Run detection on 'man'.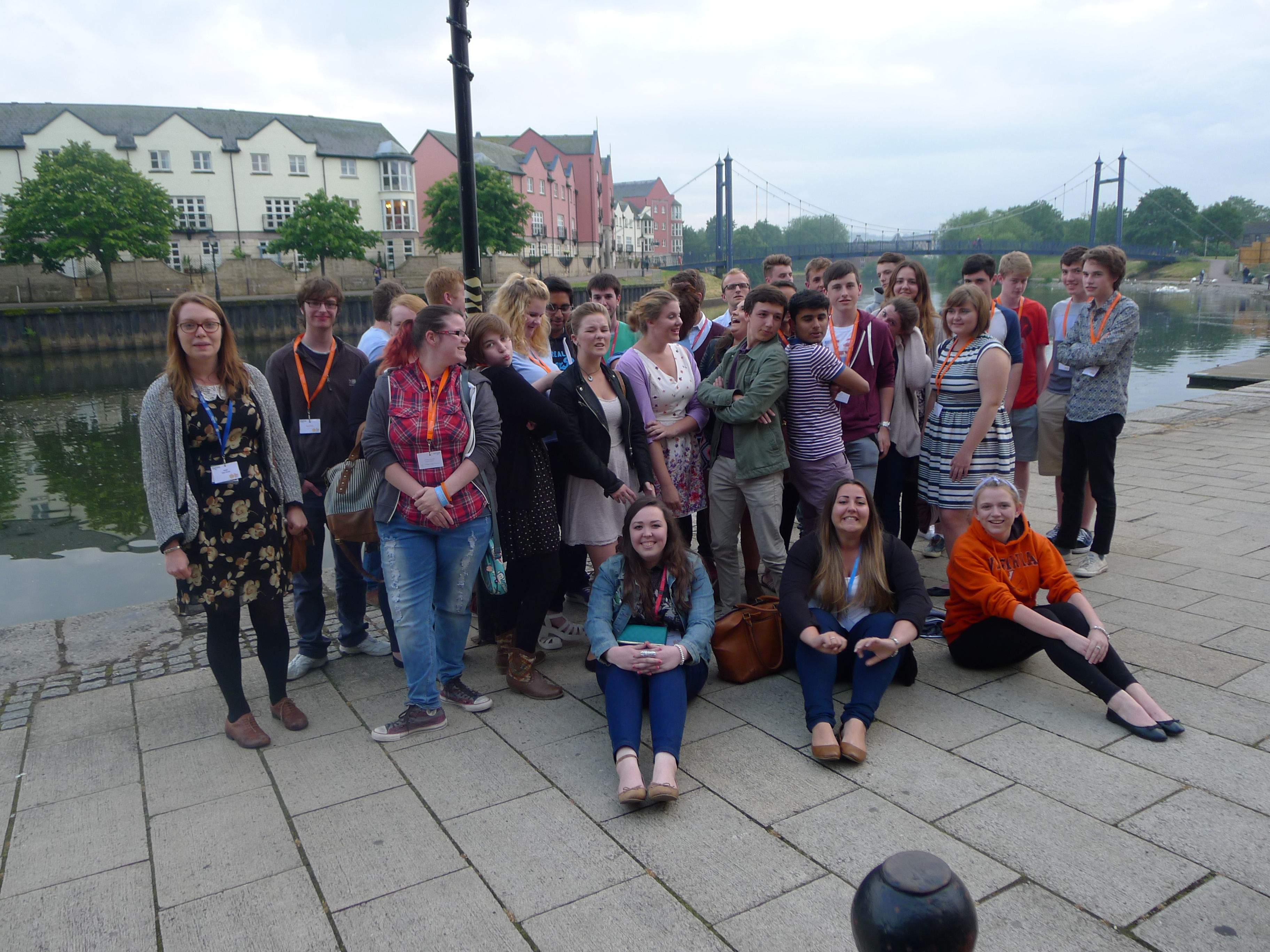
Result: box(280, 88, 289, 101).
